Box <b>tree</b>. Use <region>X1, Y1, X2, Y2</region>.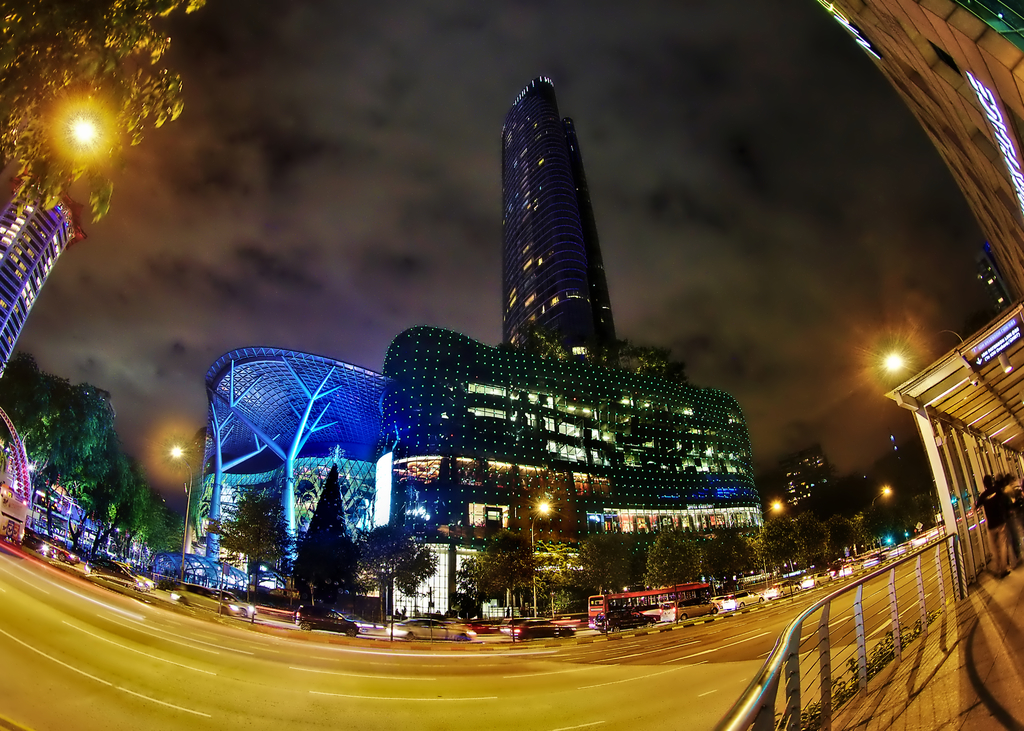
<region>0, 0, 207, 234</region>.
